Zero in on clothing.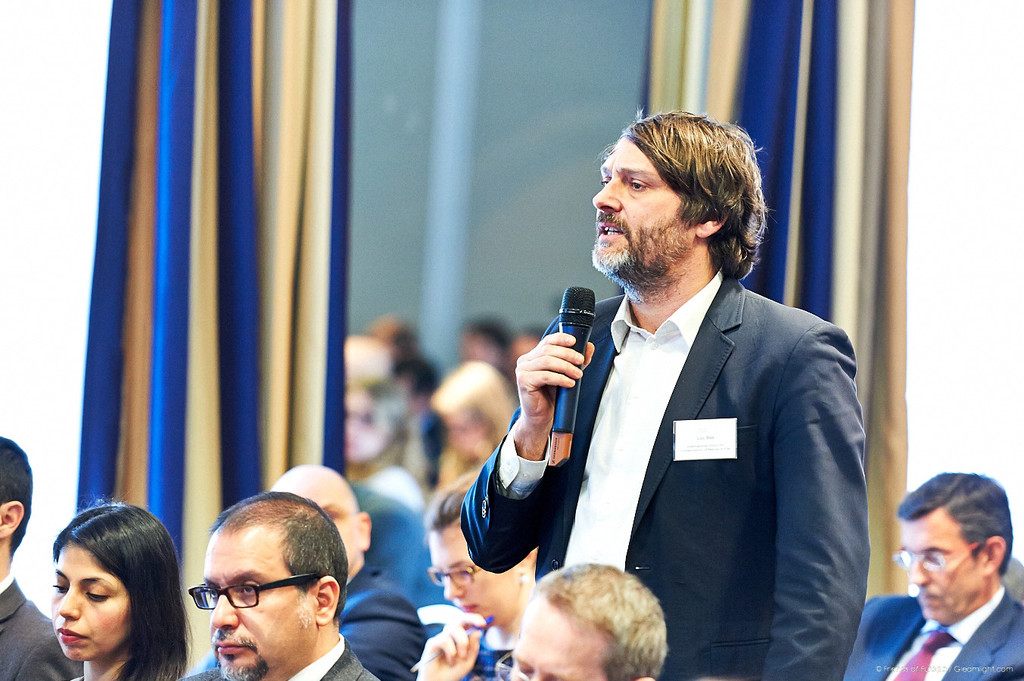
Zeroed in: 454, 618, 517, 680.
